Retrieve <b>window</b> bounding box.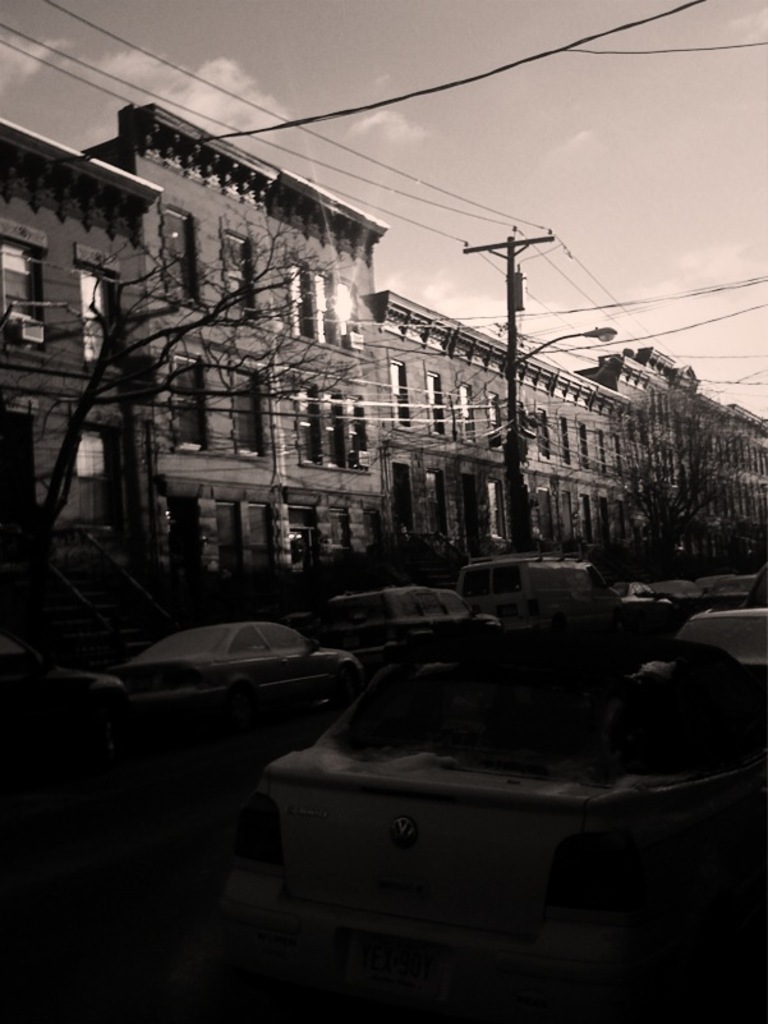
Bounding box: (77,245,125,361).
